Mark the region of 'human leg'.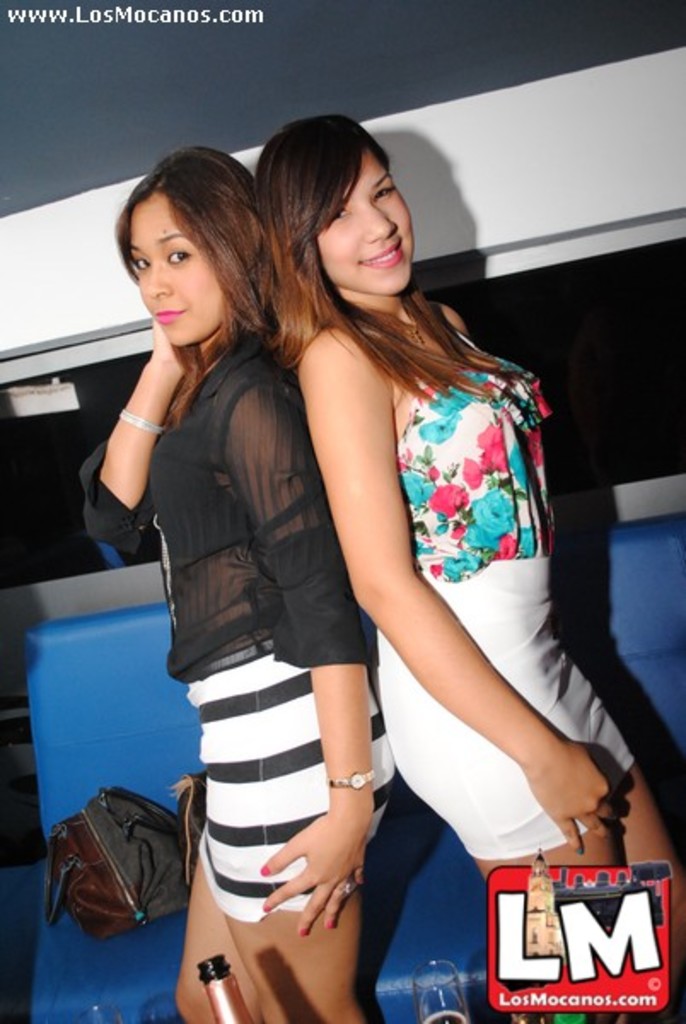
Region: box(549, 633, 684, 976).
